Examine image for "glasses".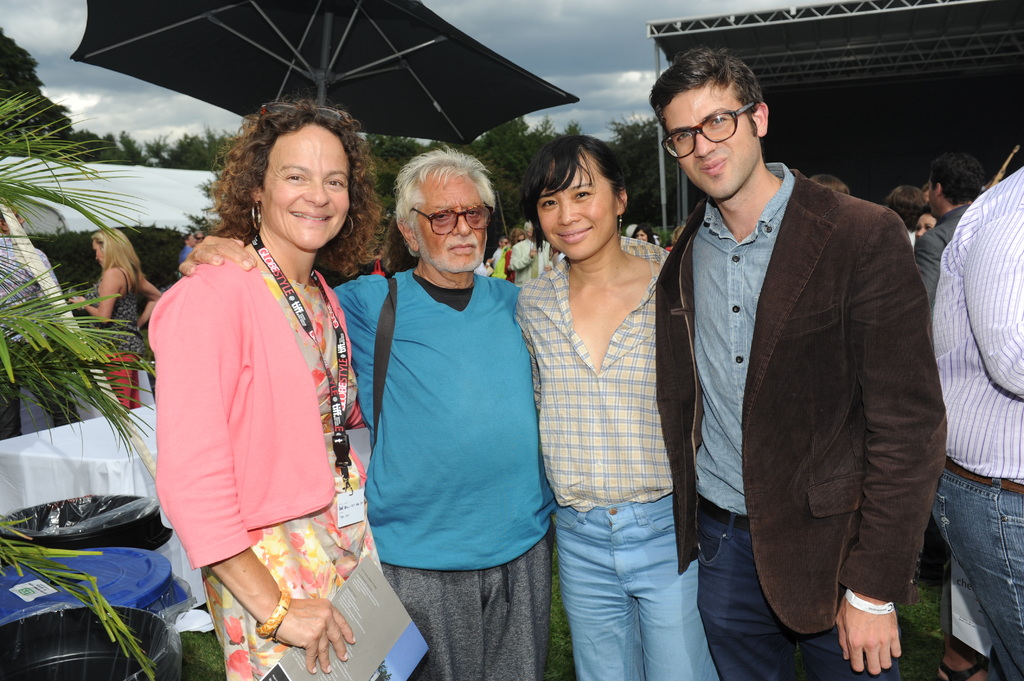
Examination result: 412/201/493/237.
